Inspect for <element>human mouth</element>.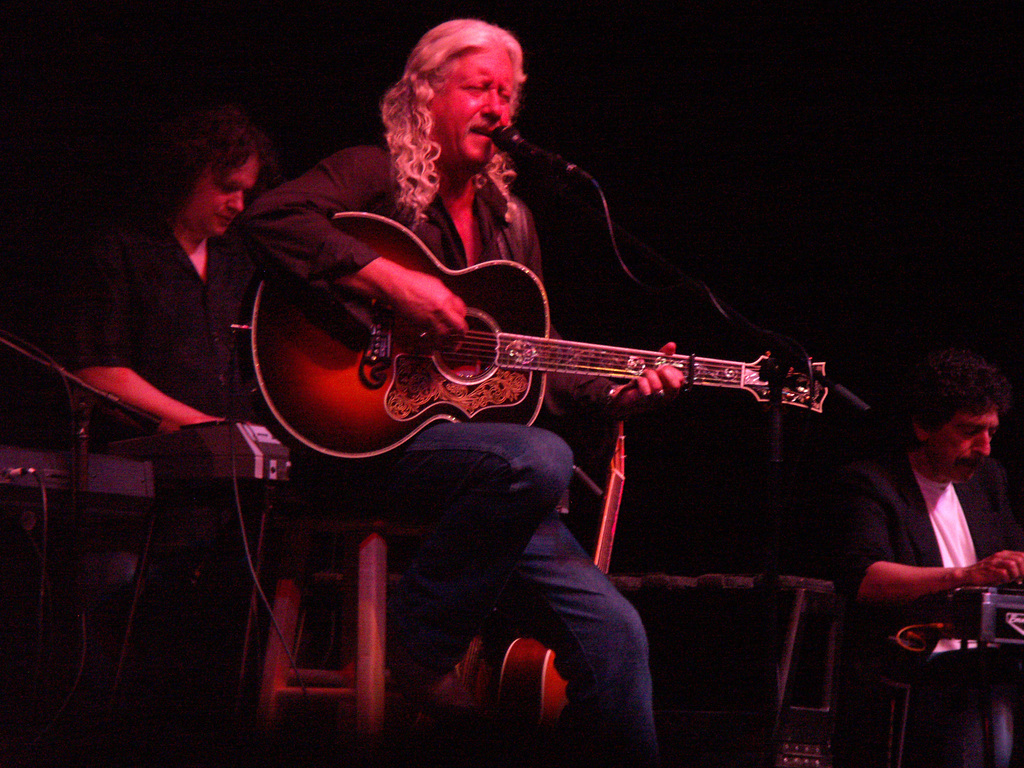
Inspection: [471,124,495,138].
